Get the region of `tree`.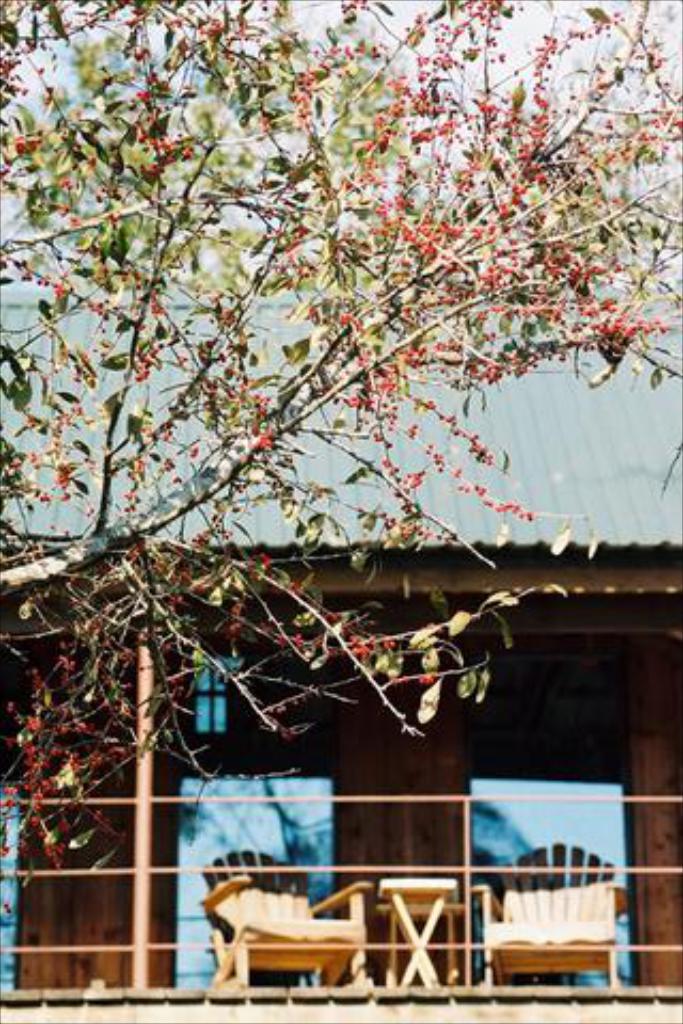
x1=0, y1=0, x2=679, y2=928.
